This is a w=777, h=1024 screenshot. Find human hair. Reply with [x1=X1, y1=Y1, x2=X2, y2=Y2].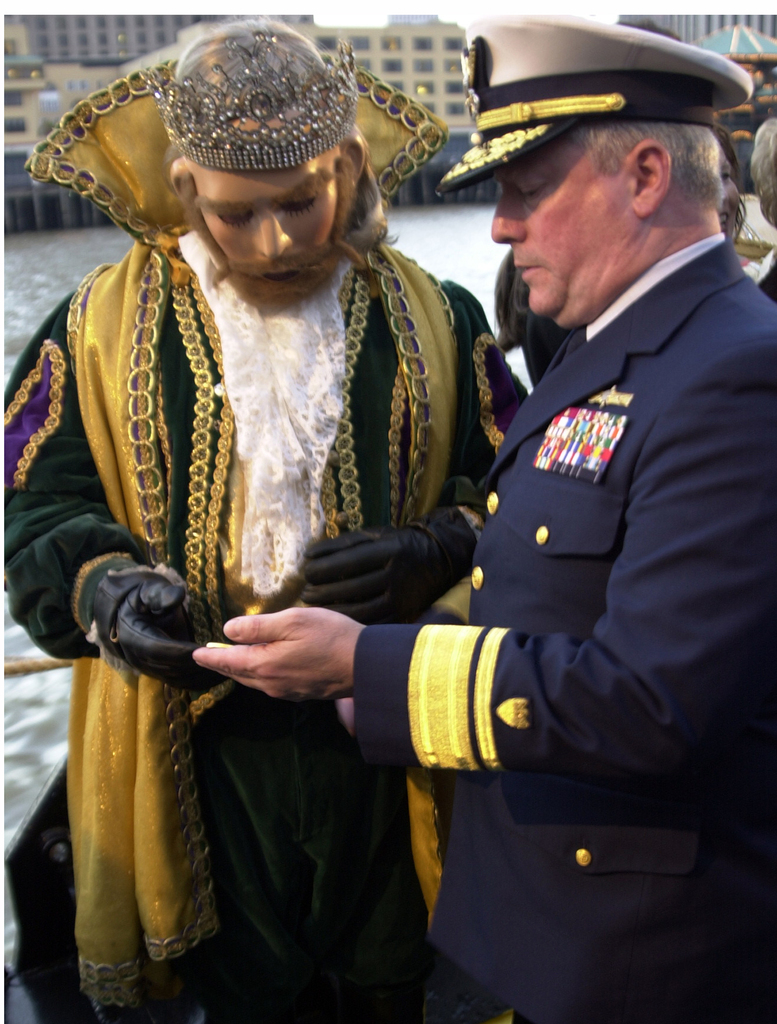
[x1=542, y1=111, x2=737, y2=215].
